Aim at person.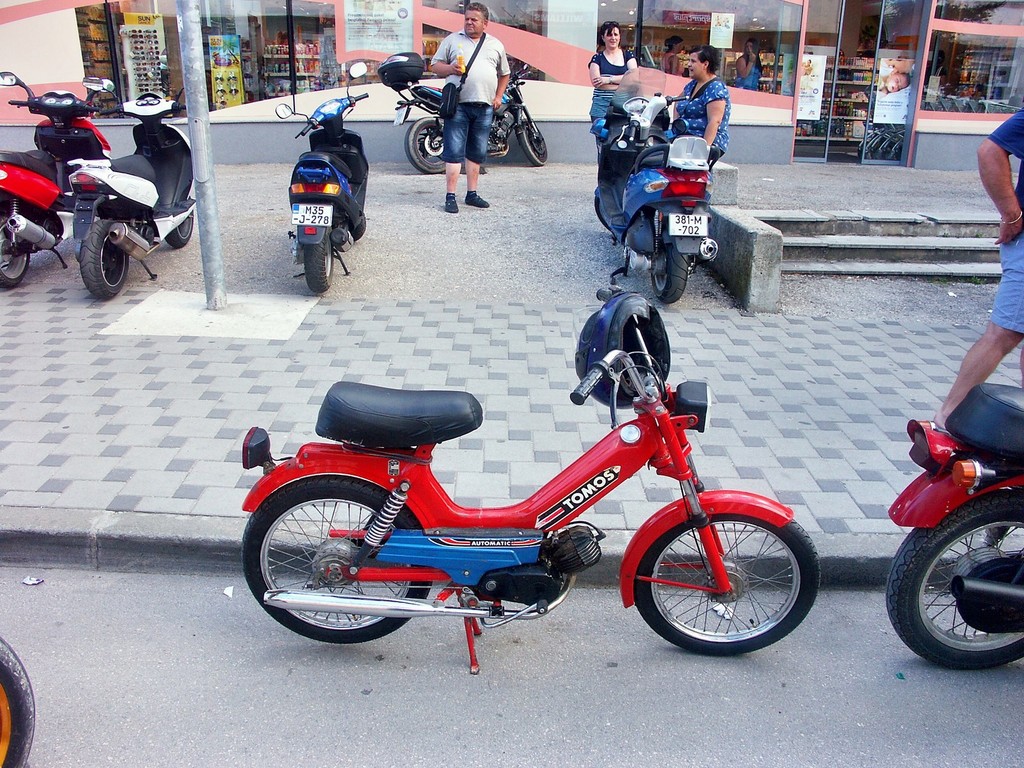
Aimed at left=662, top=36, right=684, bottom=76.
